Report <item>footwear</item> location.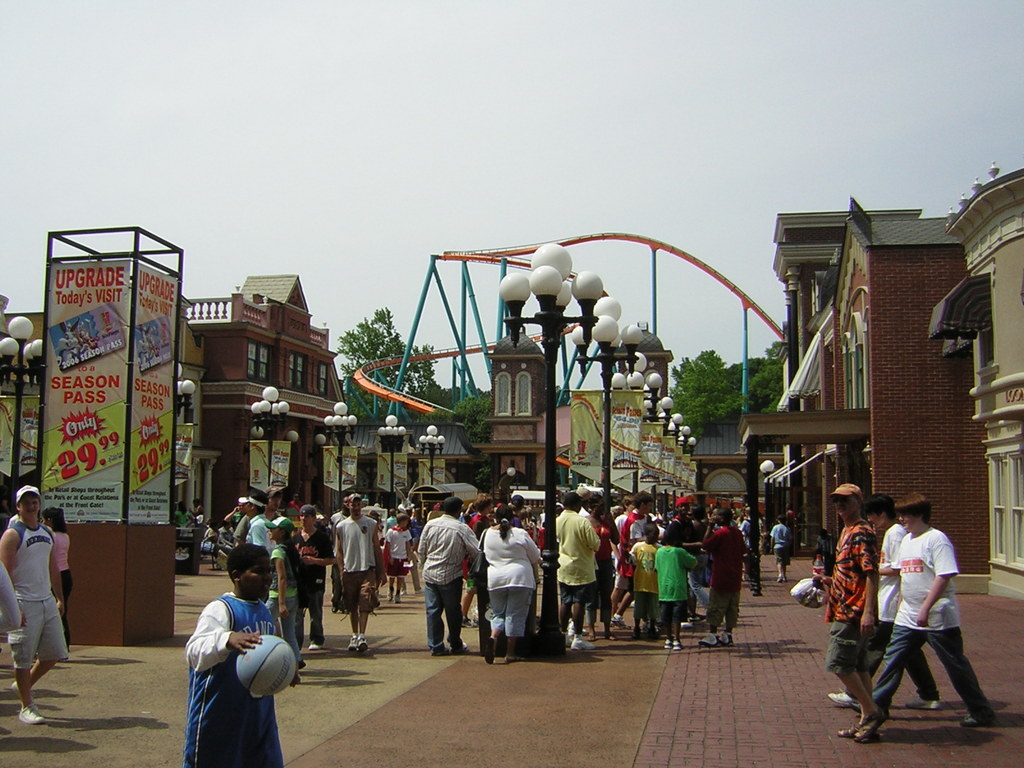
Report: [308, 641, 324, 648].
